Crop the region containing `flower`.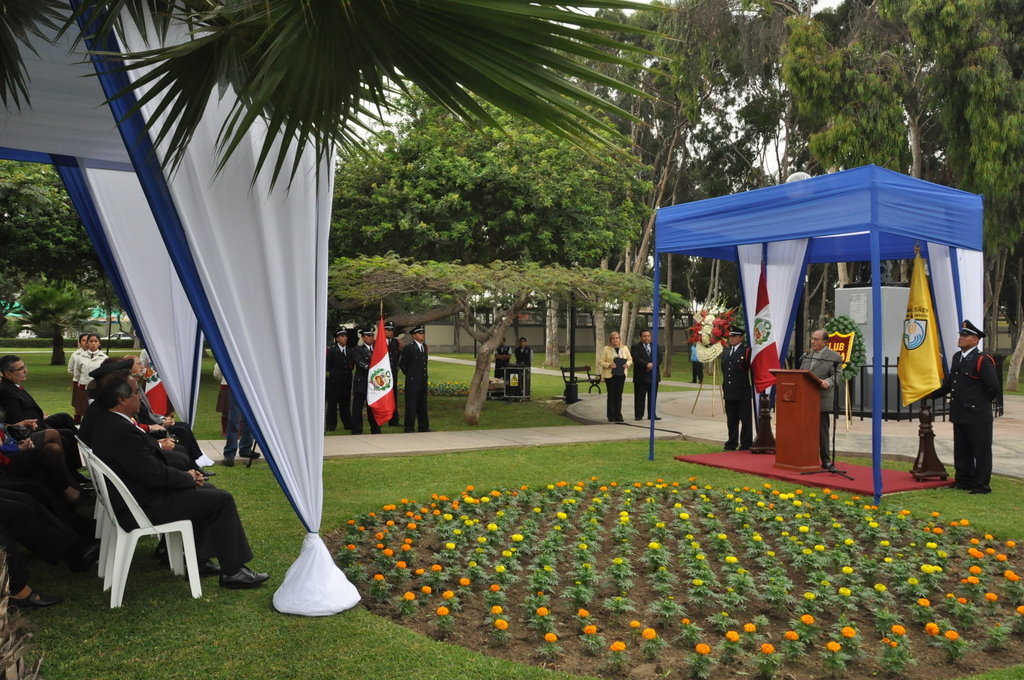
Crop region: 673/503/682/509.
